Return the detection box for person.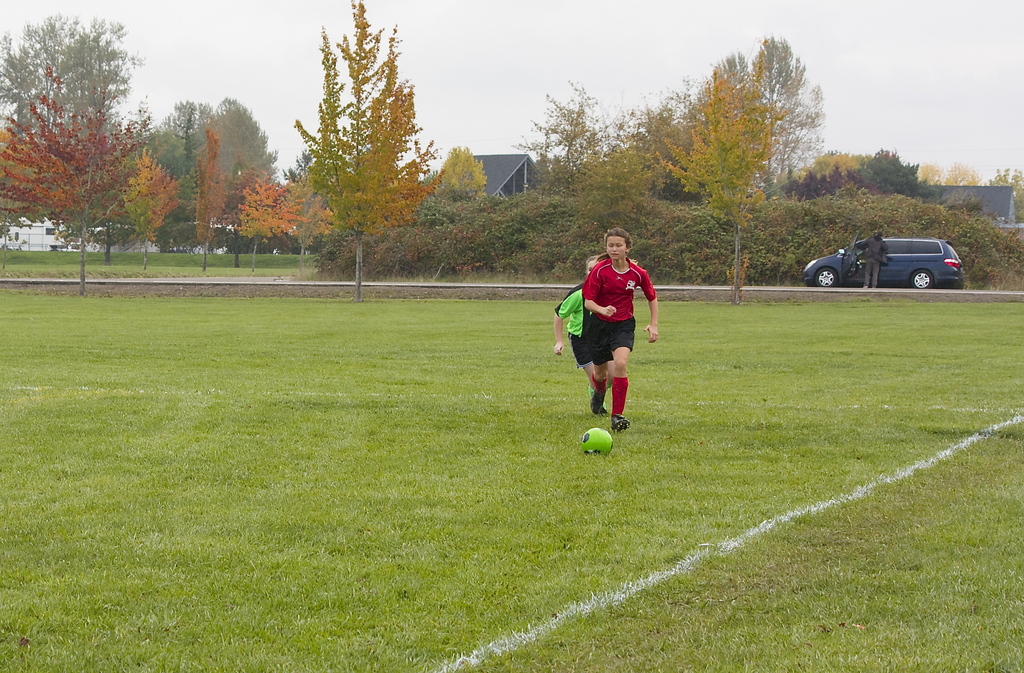
region(554, 252, 604, 394).
